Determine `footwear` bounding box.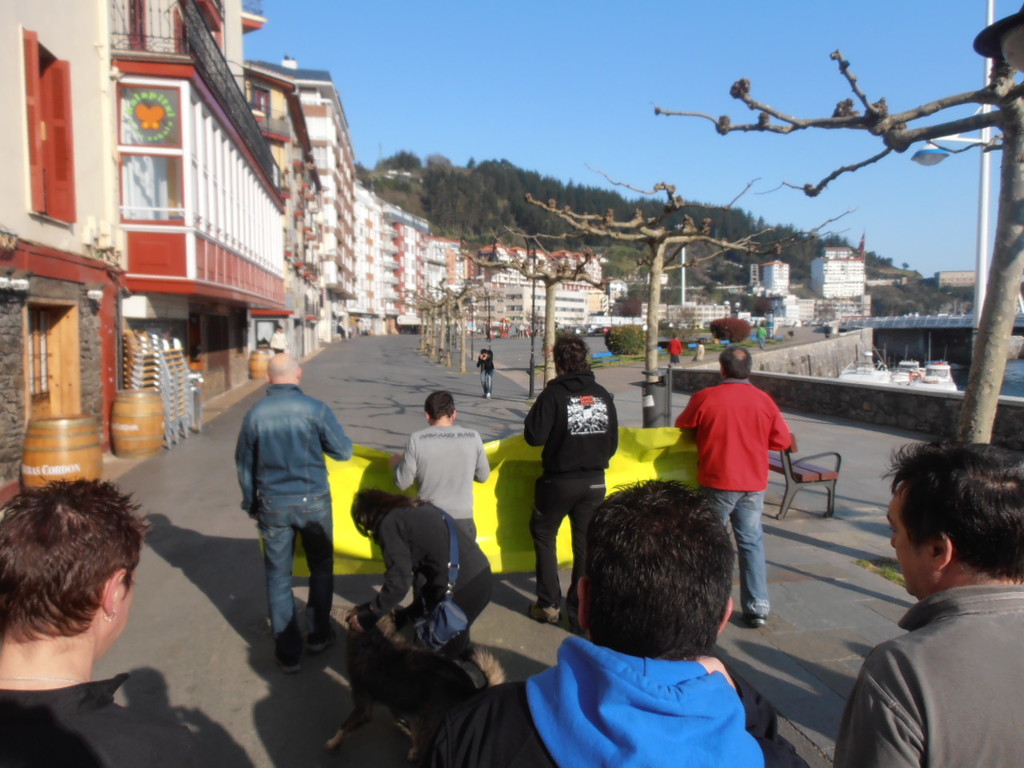
Determined: x1=306, y1=630, x2=333, y2=654.
